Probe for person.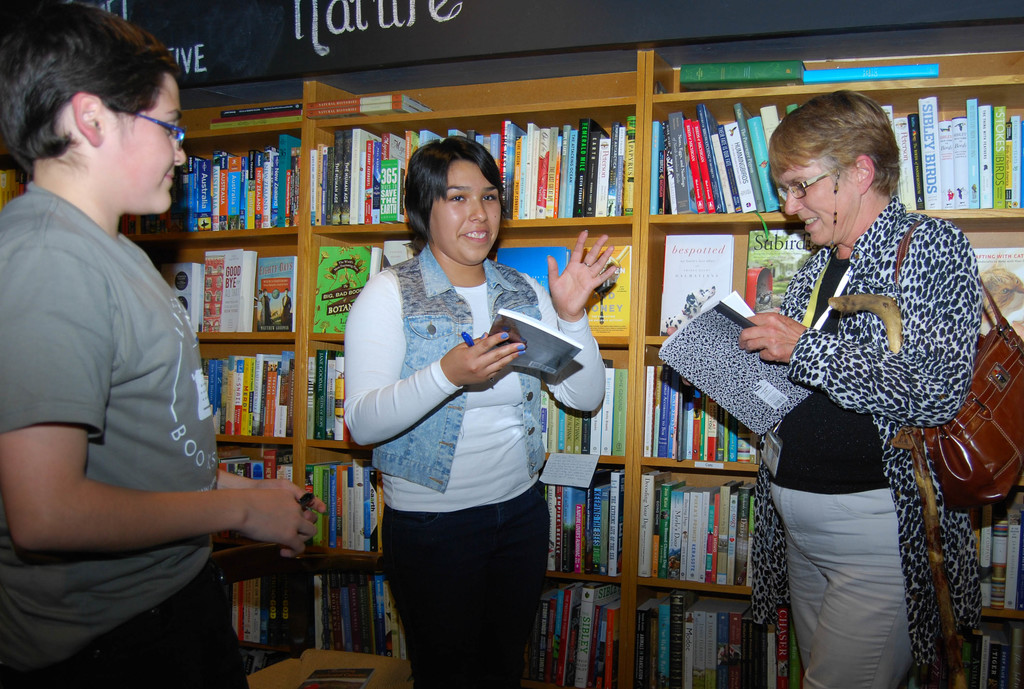
Probe result: (338,118,569,688).
